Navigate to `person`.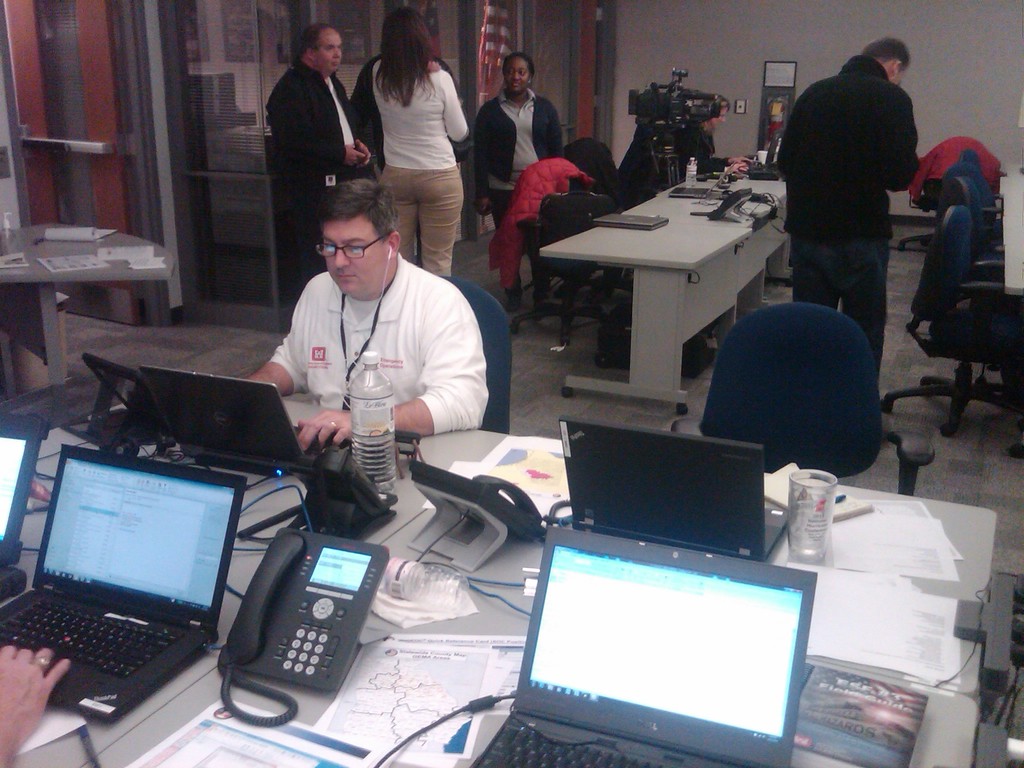
Navigation target: (left=689, top=94, right=747, bottom=172).
